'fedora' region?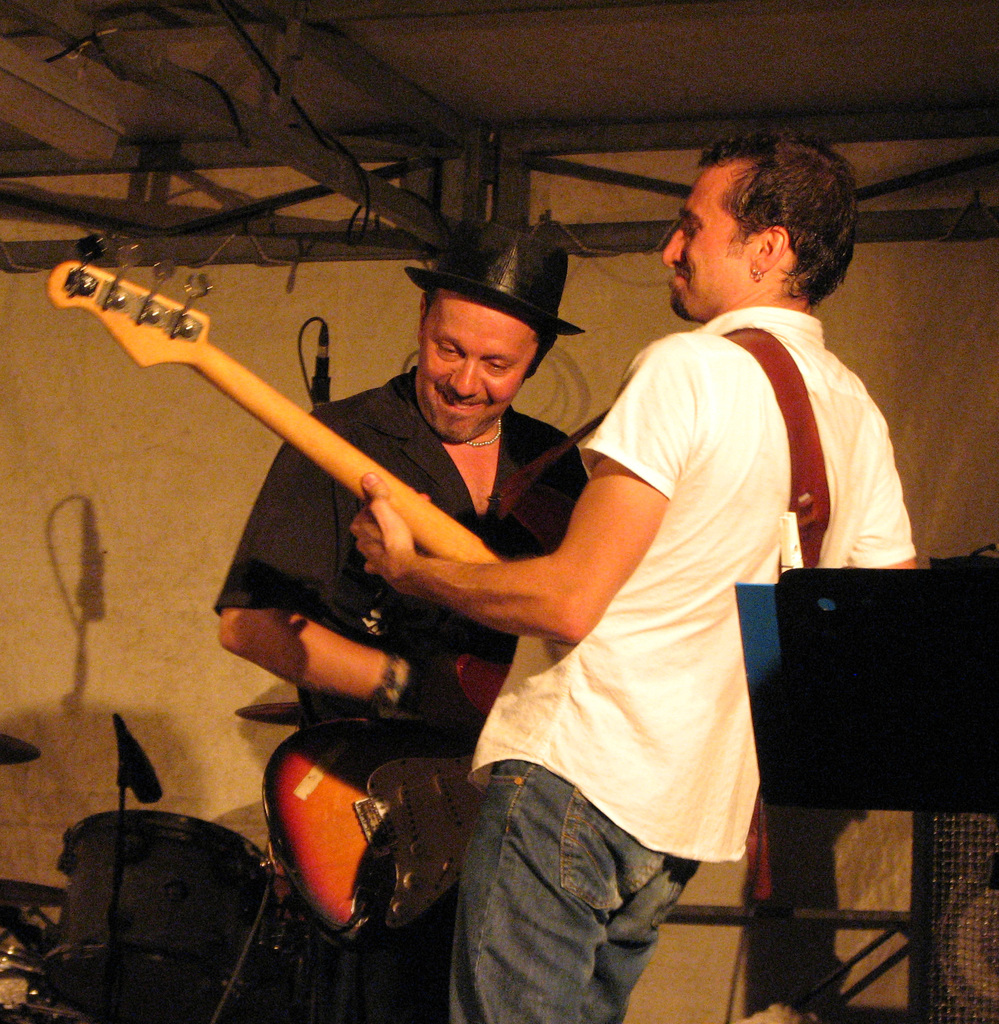
<bbox>403, 227, 593, 324</bbox>
